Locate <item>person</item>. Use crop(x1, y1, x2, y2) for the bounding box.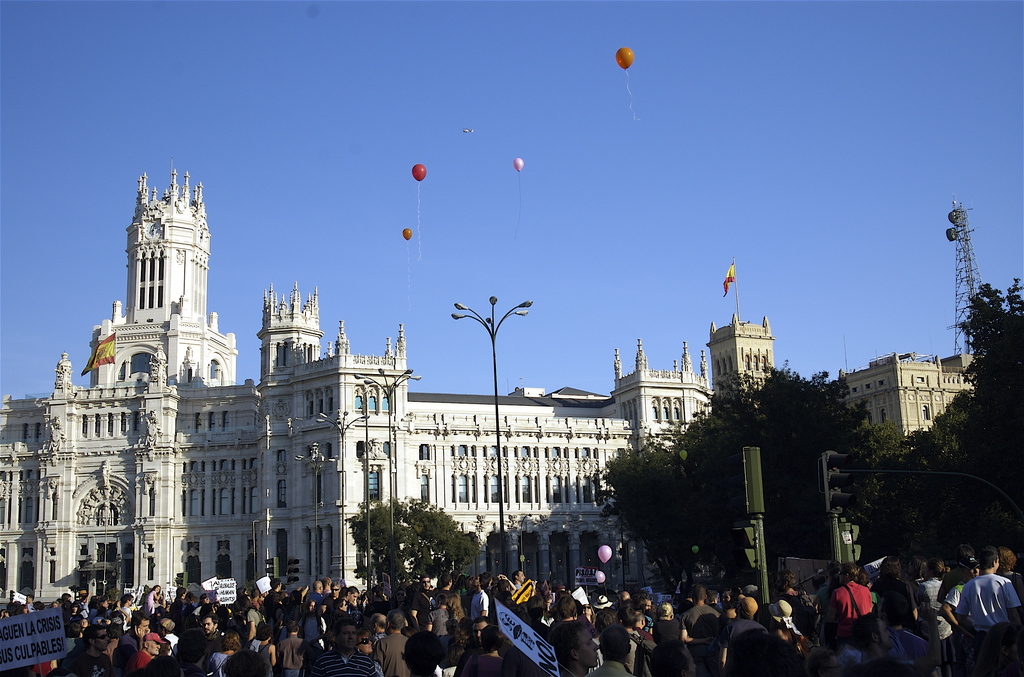
crop(51, 598, 61, 603).
